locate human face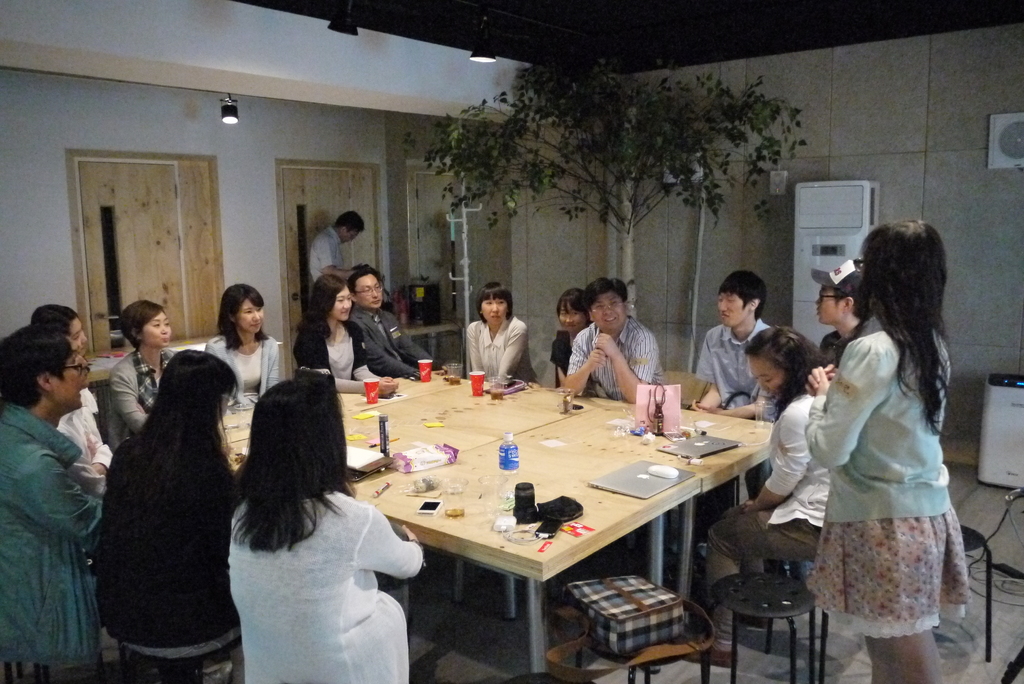
box=[146, 311, 171, 350]
